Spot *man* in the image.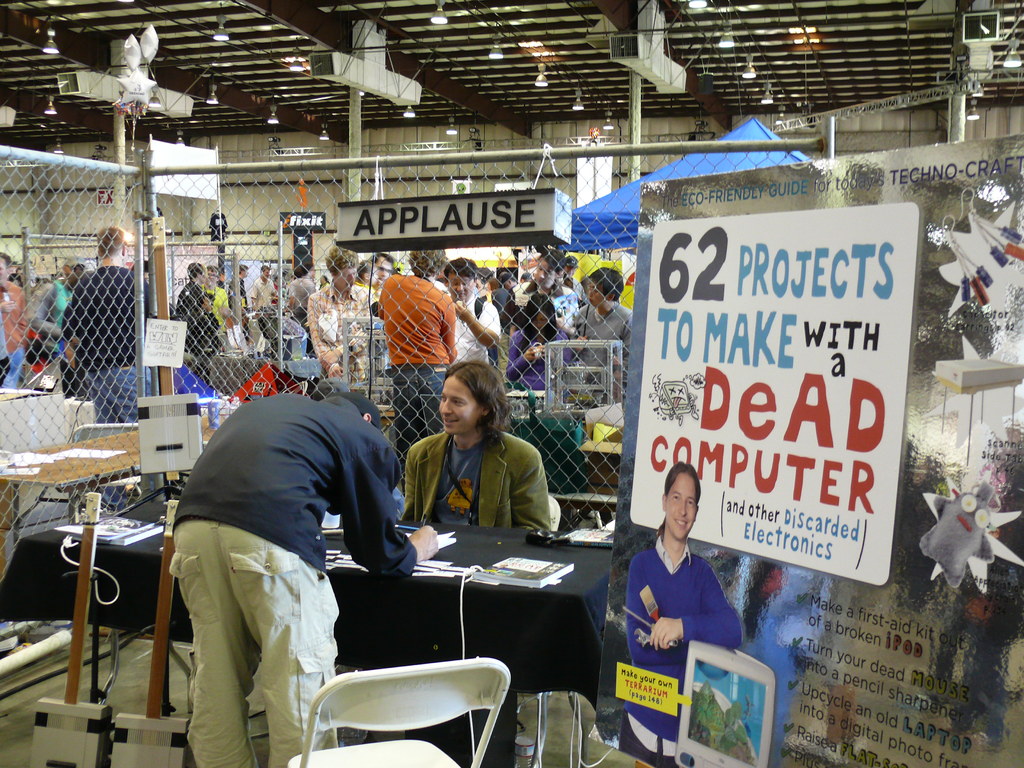
*man* found at [148,339,424,759].
